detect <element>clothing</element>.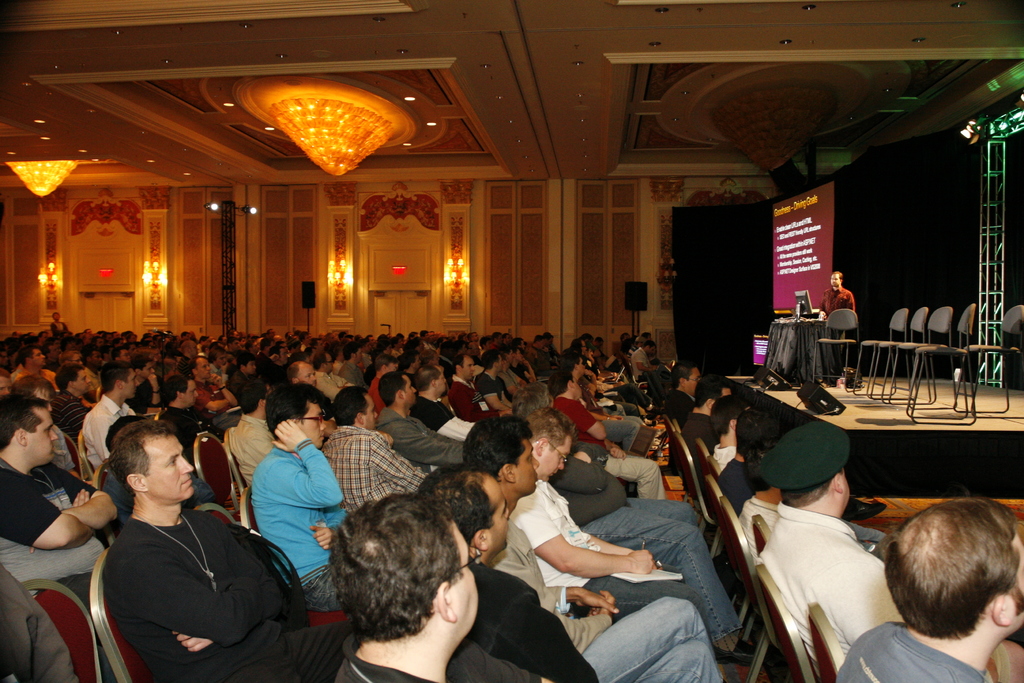
Detected at bbox(488, 517, 617, 654).
